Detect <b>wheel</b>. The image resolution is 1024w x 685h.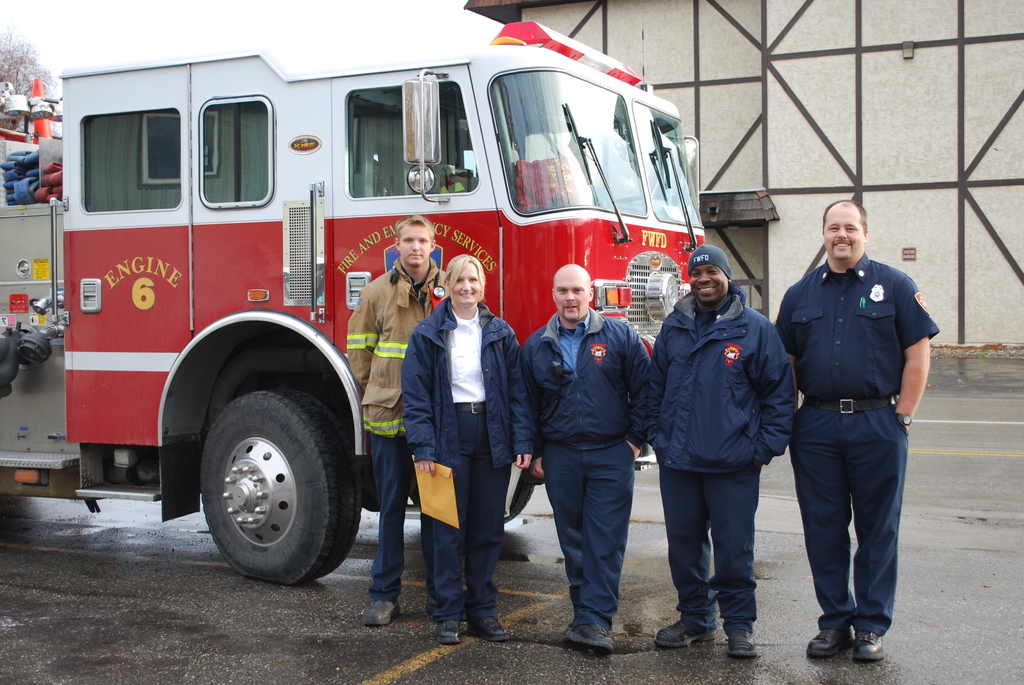
detection(162, 374, 381, 595).
